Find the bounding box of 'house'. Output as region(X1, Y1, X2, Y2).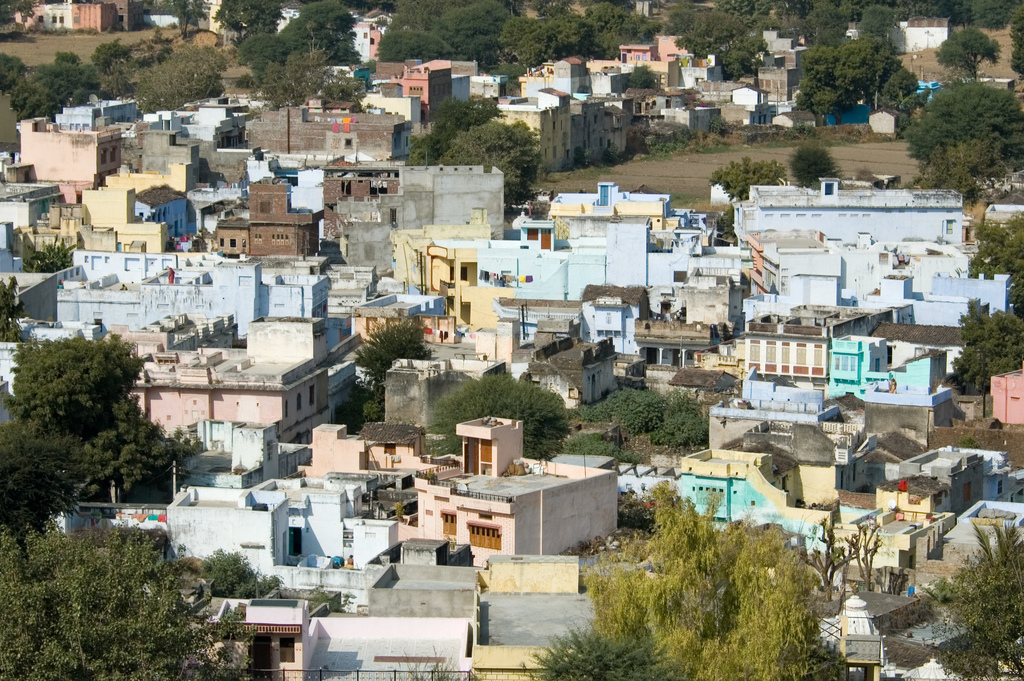
region(279, 7, 304, 33).
